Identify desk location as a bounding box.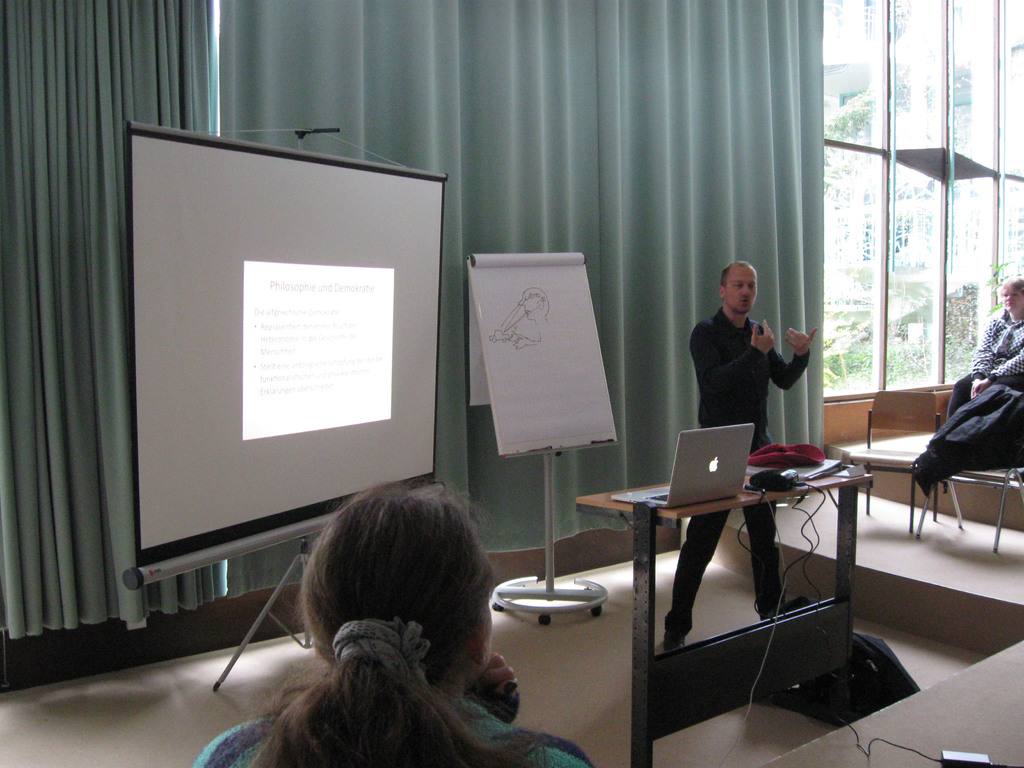
Rect(518, 463, 916, 723).
